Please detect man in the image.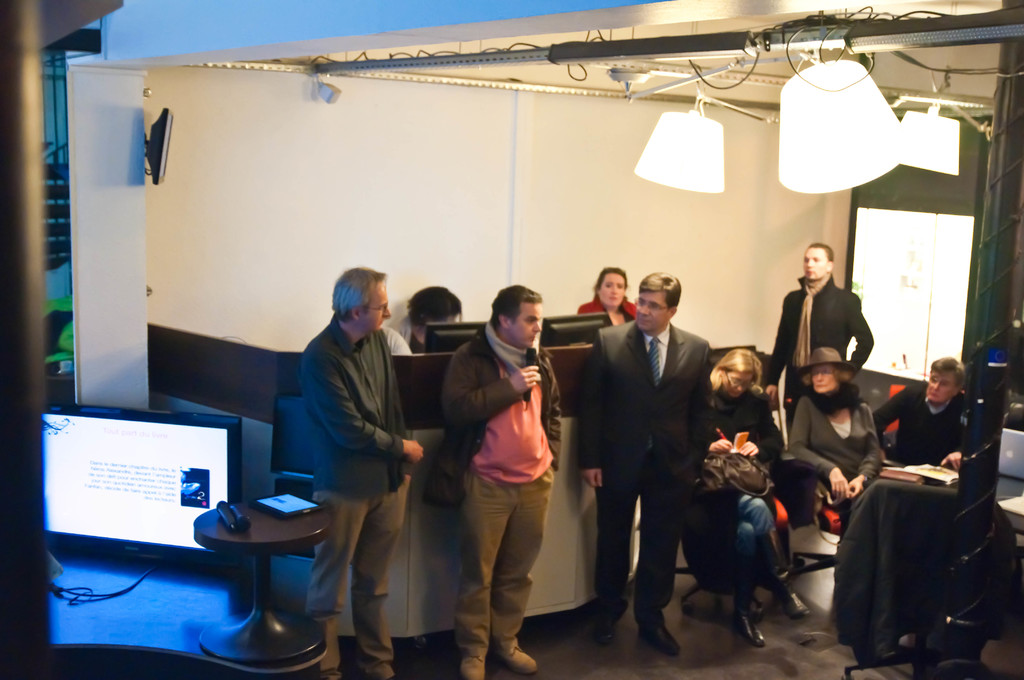
<bbox>305, 264, 423, 679</bbox>.
